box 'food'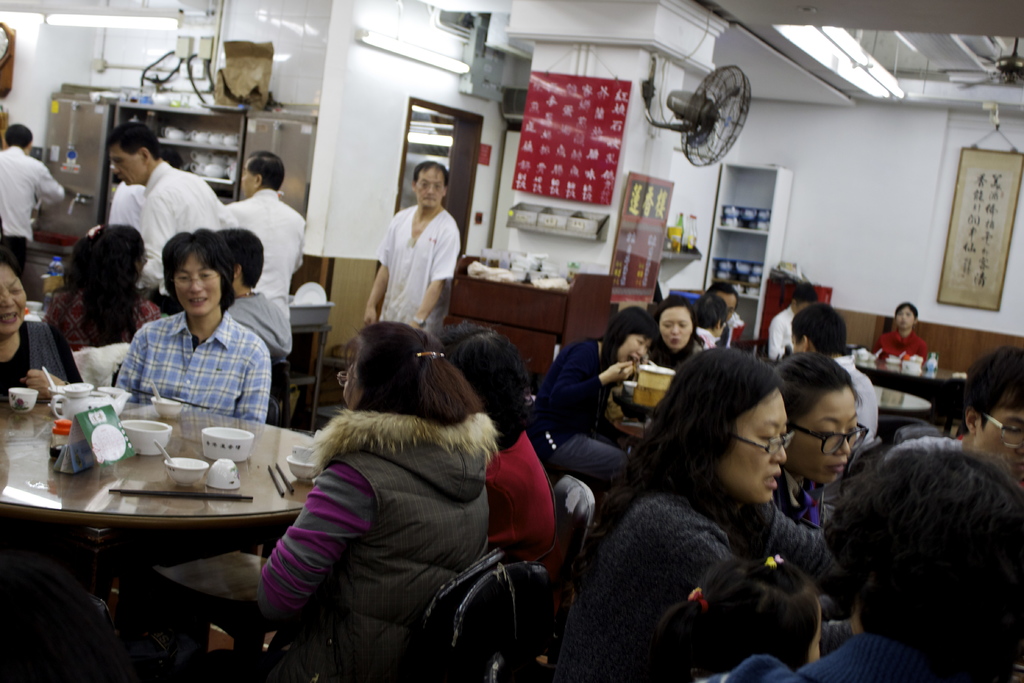
(627, 360, 637, 385)
